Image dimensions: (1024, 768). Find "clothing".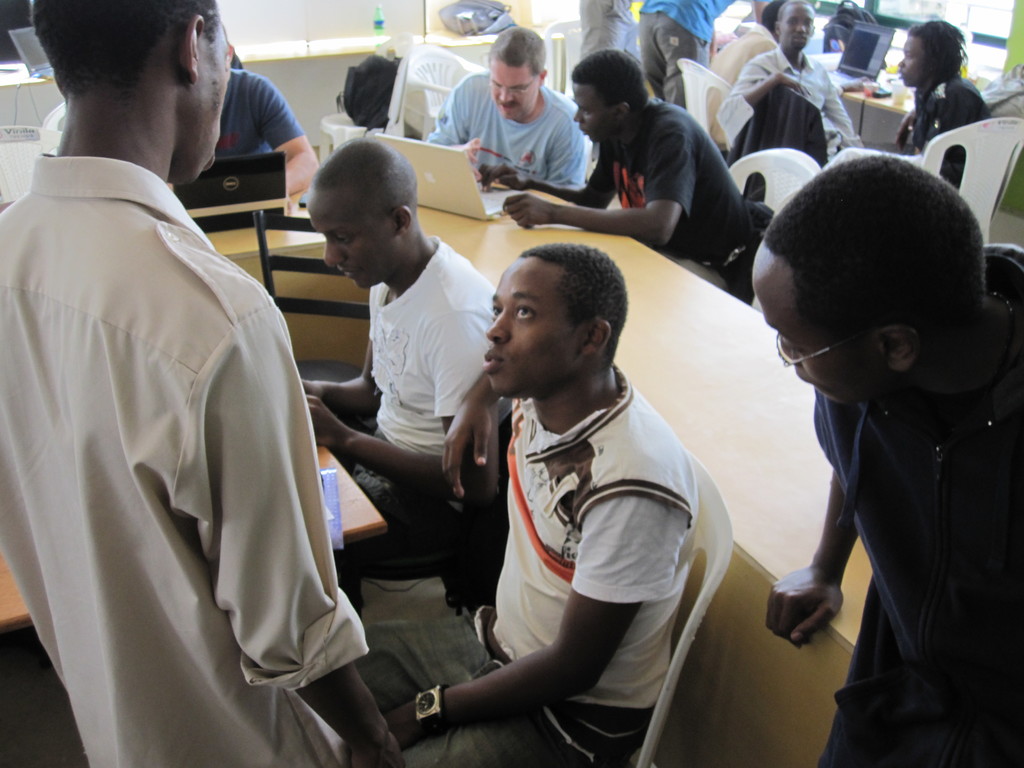
bbox(591, 100, 749, 291).
